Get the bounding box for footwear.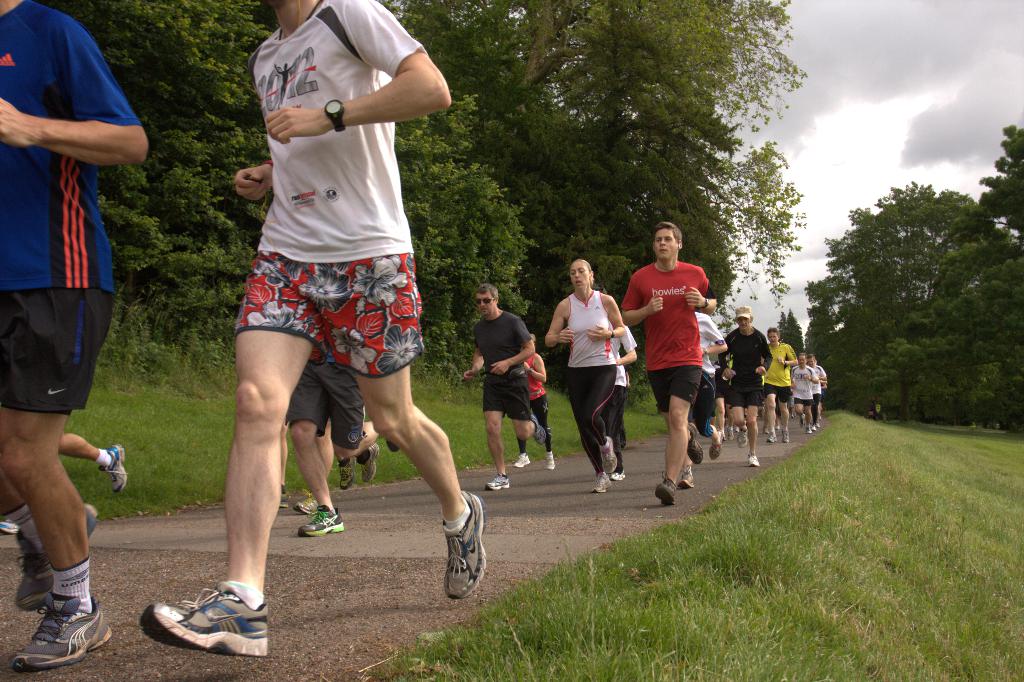
left=336, top=459, right=358, bottom=491.
